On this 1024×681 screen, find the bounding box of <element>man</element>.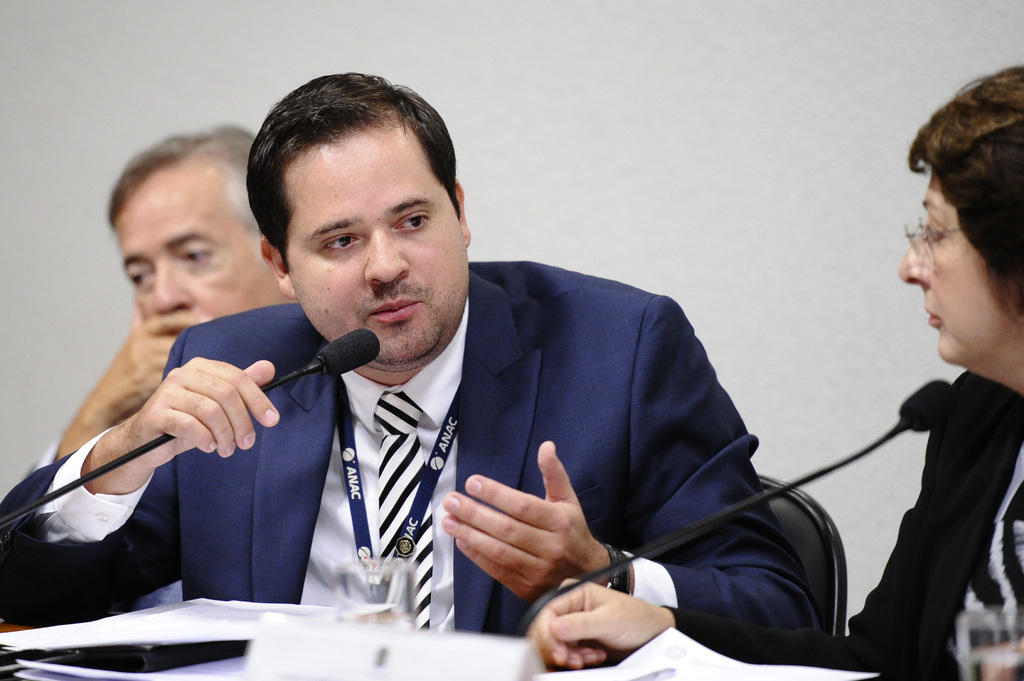
Bounding box: 1, 129, 312, 599.
